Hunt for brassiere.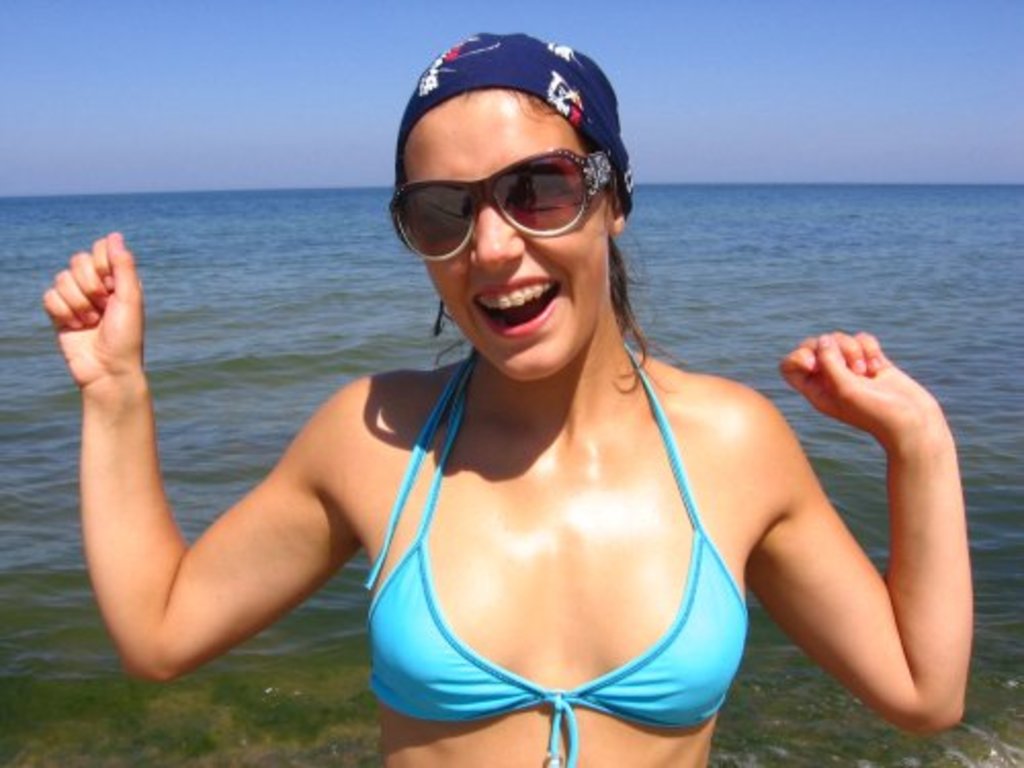
Hunted down at select_region(362, 354, 754, 750).
